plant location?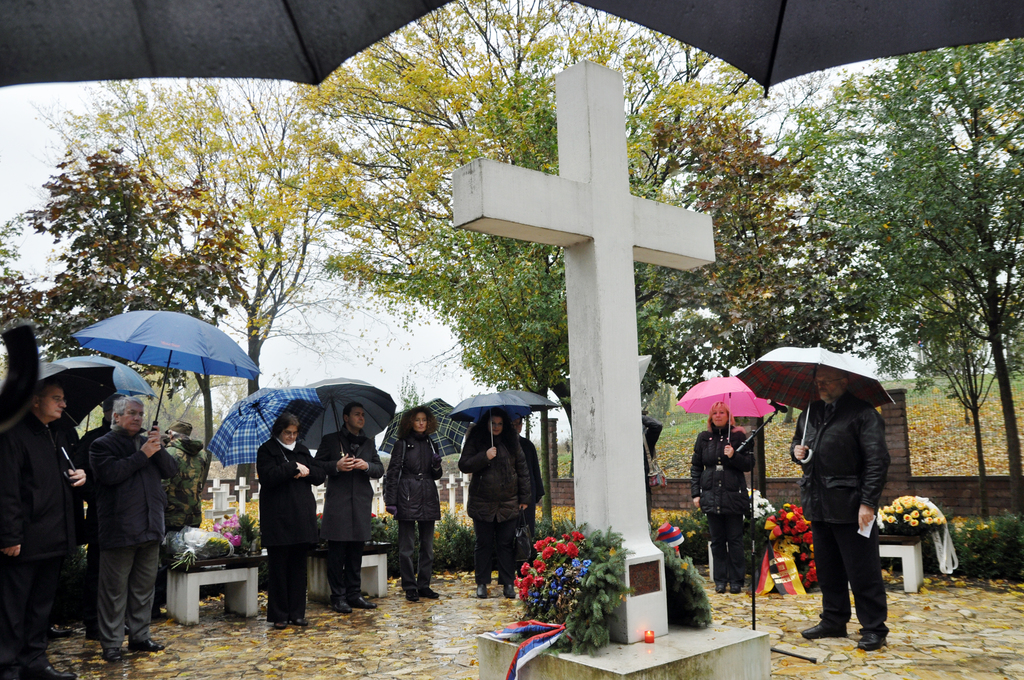
Rect(440, 451, 467, 479)
